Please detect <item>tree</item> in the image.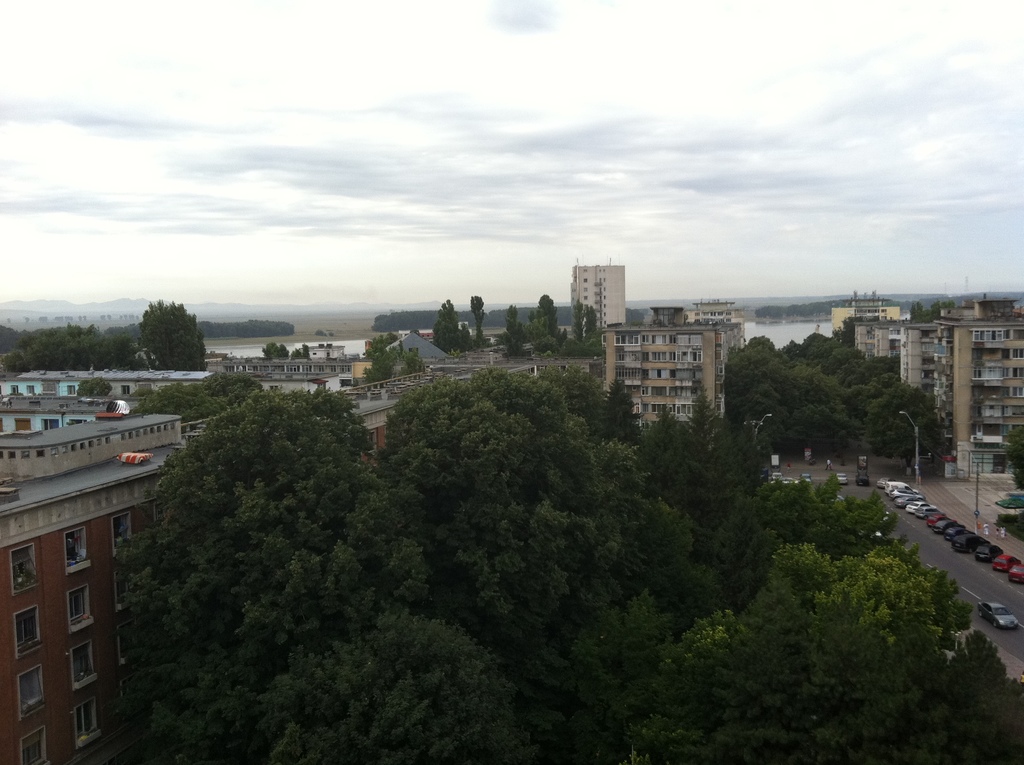
box=[864, 376, 948, 473].
